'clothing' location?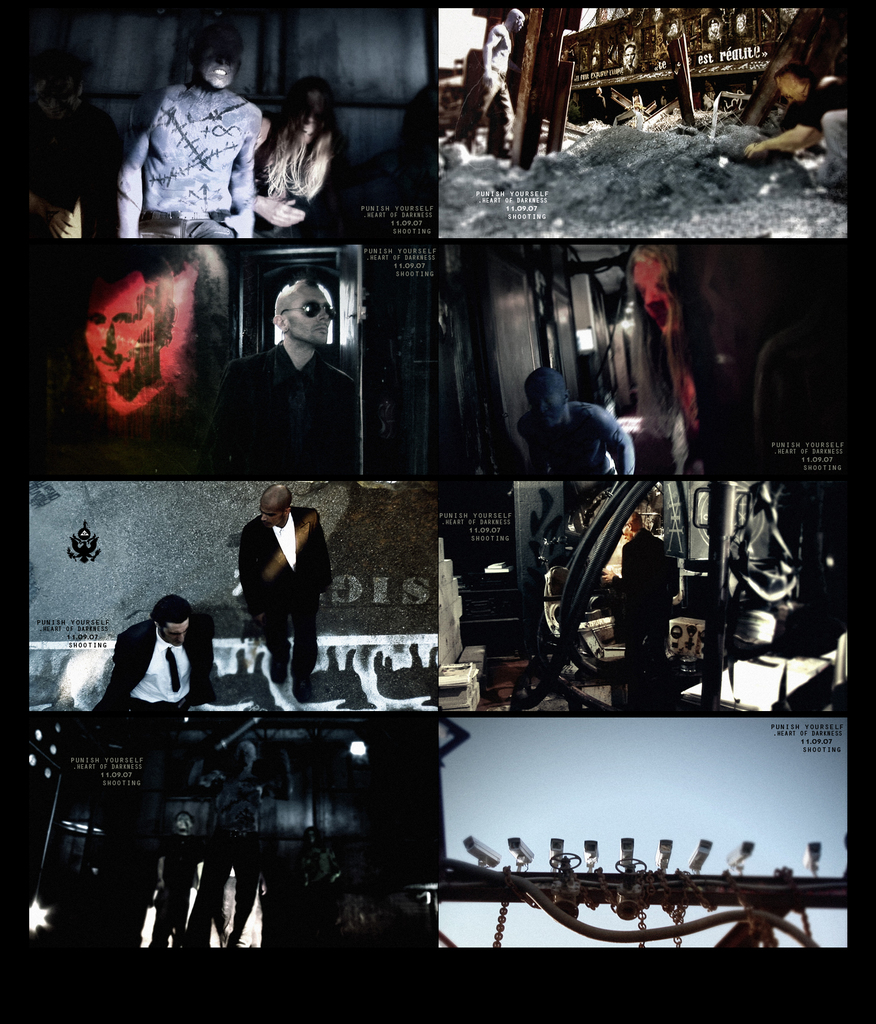
crop(780, 76, 852, 109)
